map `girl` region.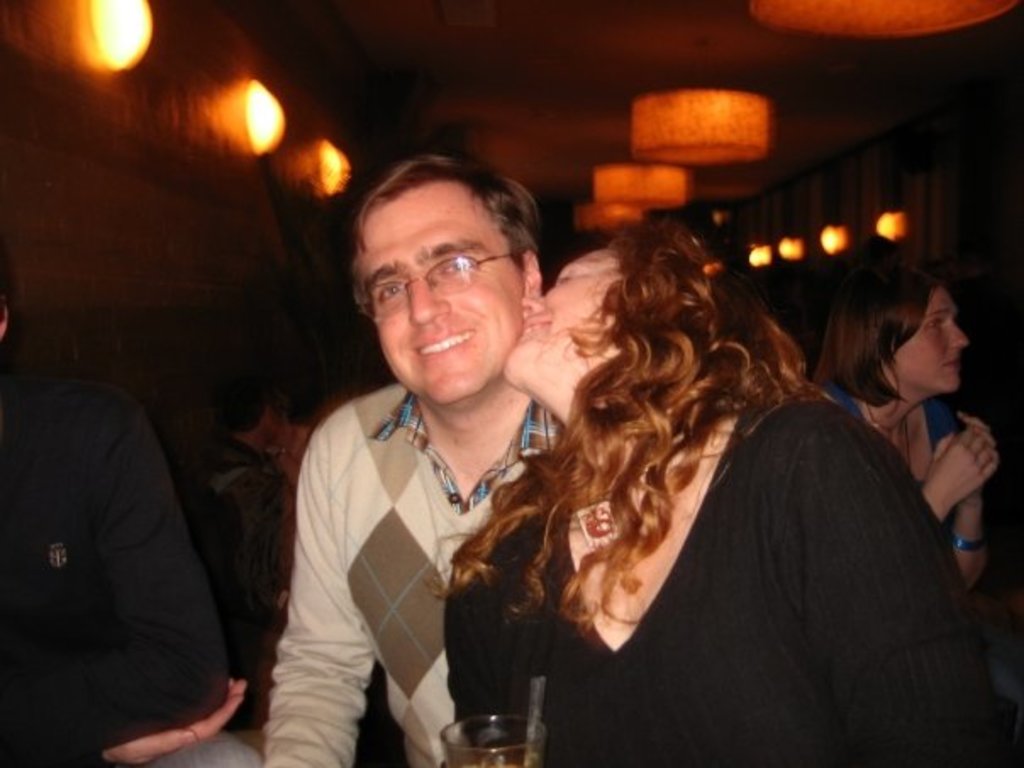
Mapped to 815 244 1002 590.
